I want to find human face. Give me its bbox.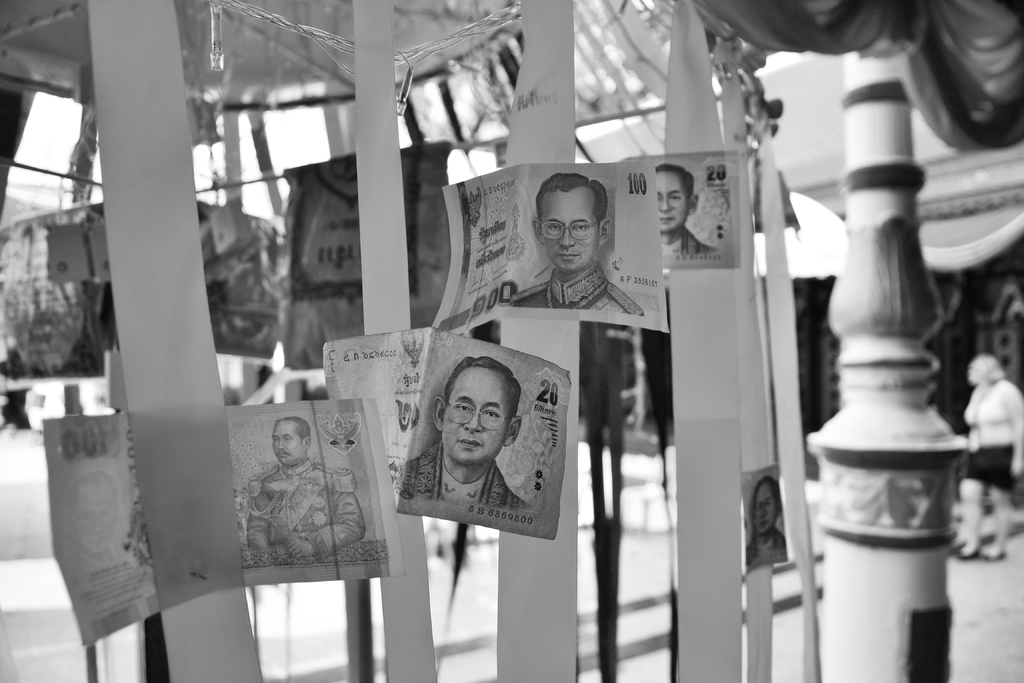
<bbox>751, 479, 778, 529</bbox>.
